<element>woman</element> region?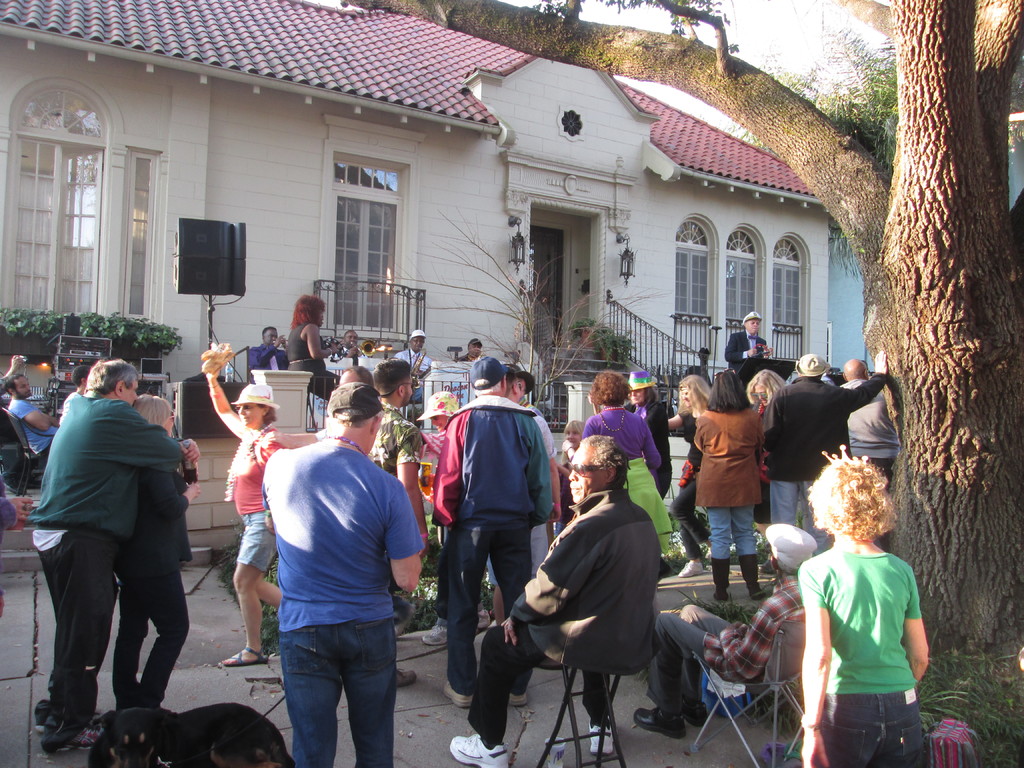
578,369,677,561
